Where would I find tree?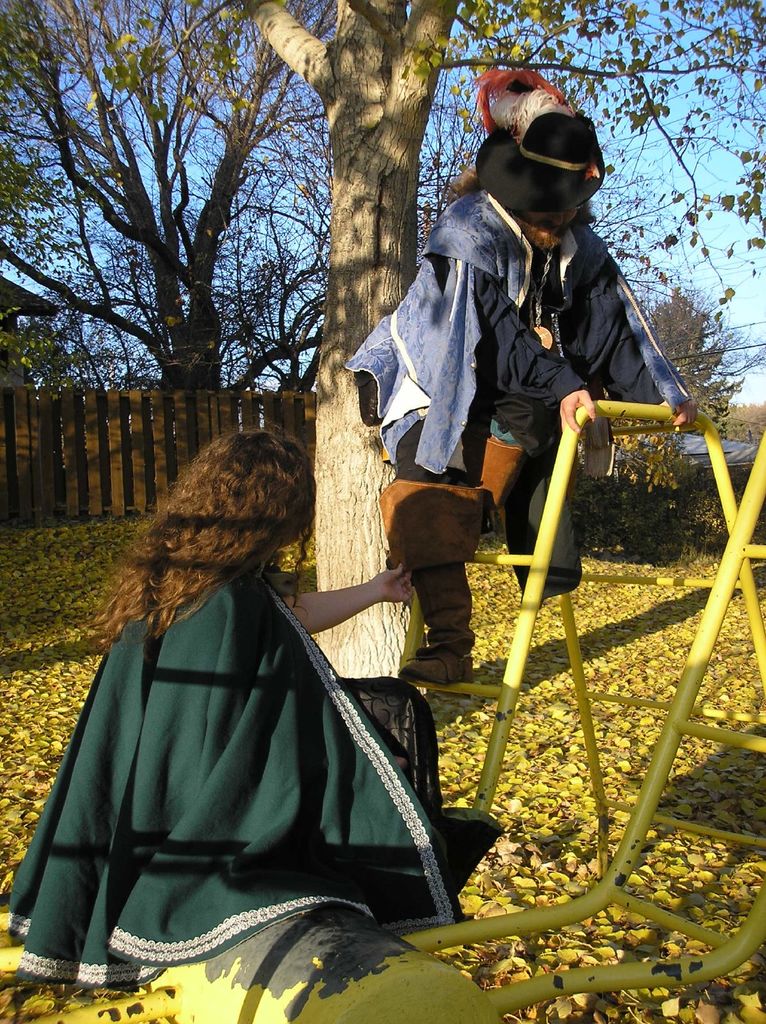
At detection(3, 0, 683, 387).
